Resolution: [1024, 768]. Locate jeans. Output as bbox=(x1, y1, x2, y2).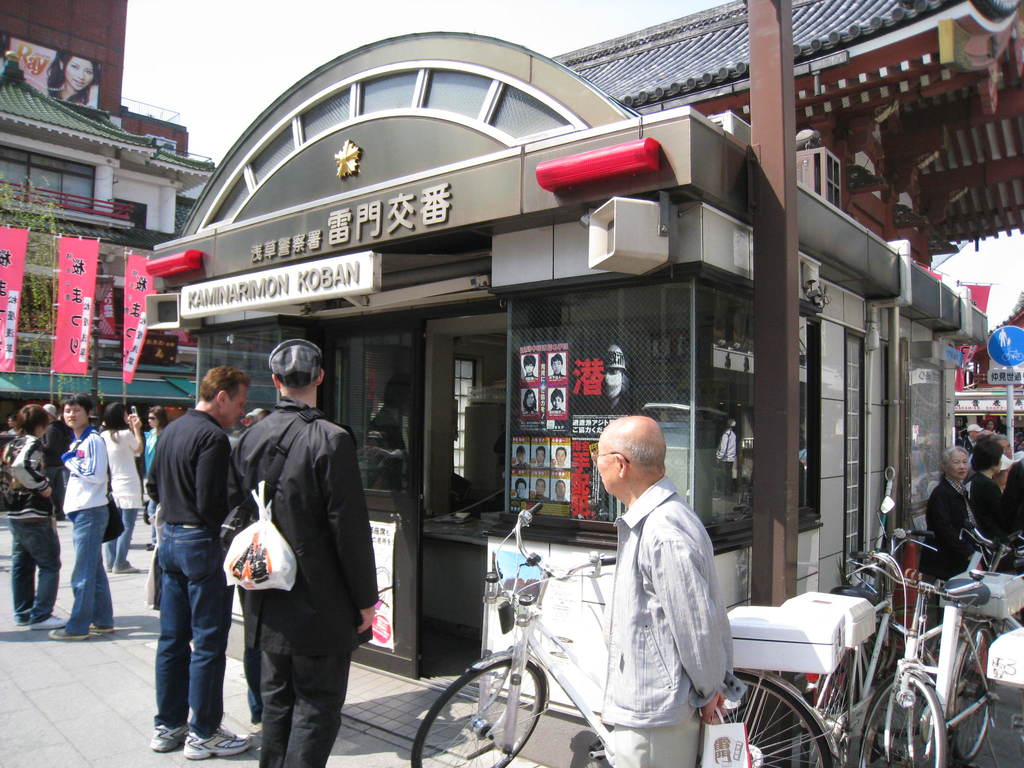
bbox=(60, 504, 116, 628).
